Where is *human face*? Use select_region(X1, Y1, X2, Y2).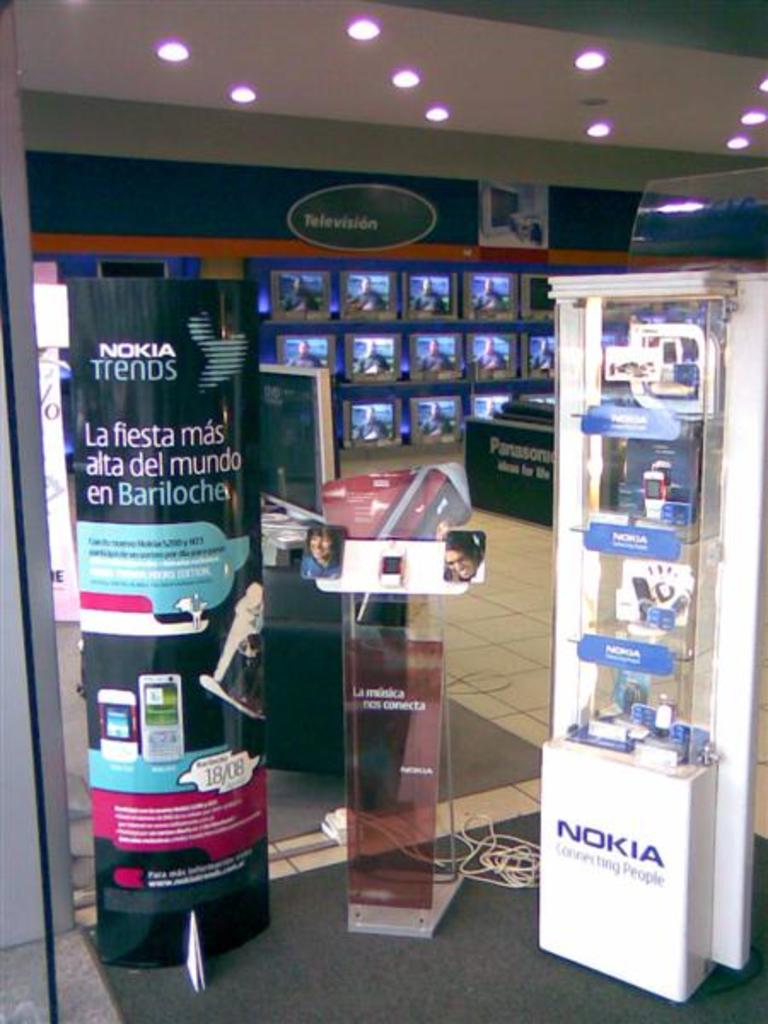
select_region(444, 546, 476, 579).
